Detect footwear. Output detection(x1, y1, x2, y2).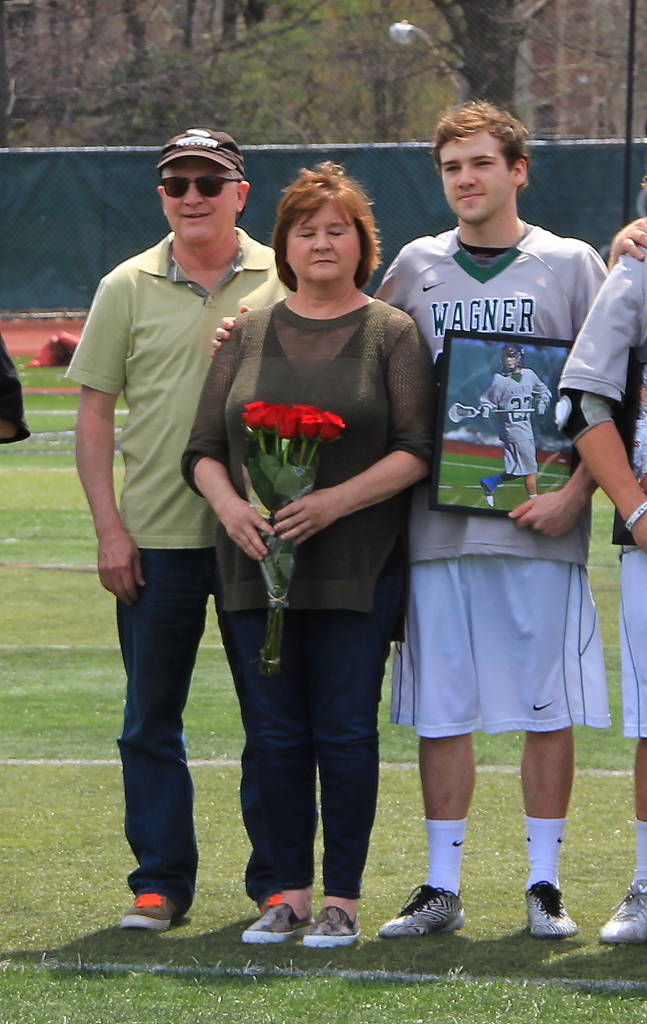
detection(240, 901, 313, 941).
